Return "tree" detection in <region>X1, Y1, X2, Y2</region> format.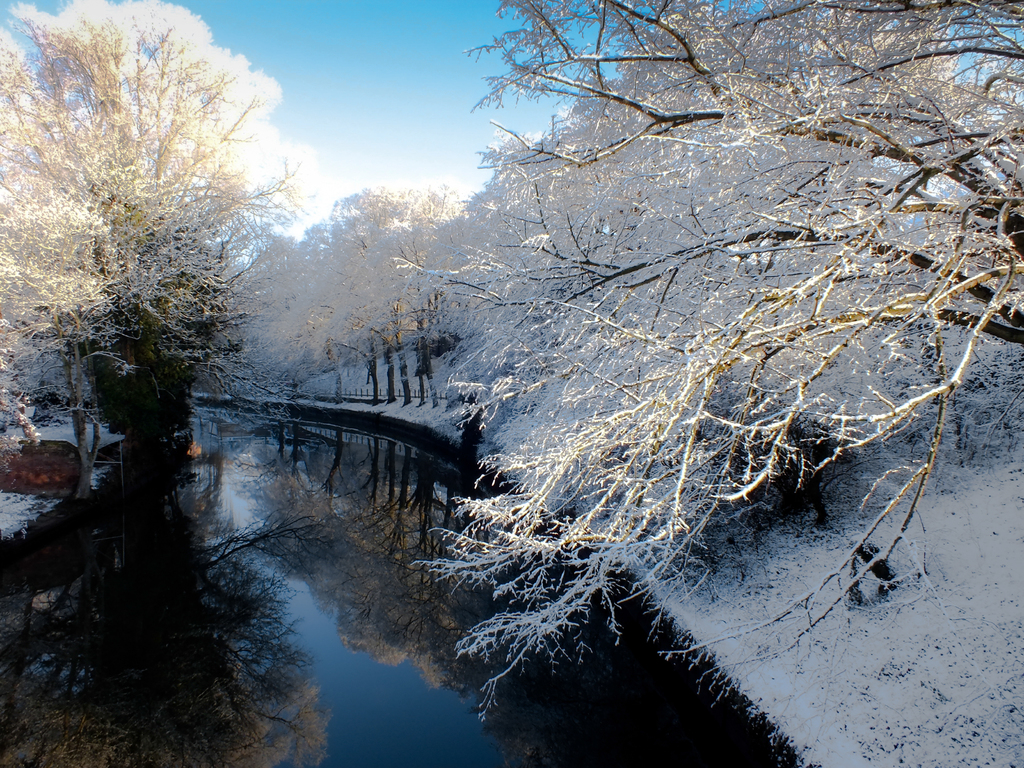
<region>0, 0, 301, 506</region>.
